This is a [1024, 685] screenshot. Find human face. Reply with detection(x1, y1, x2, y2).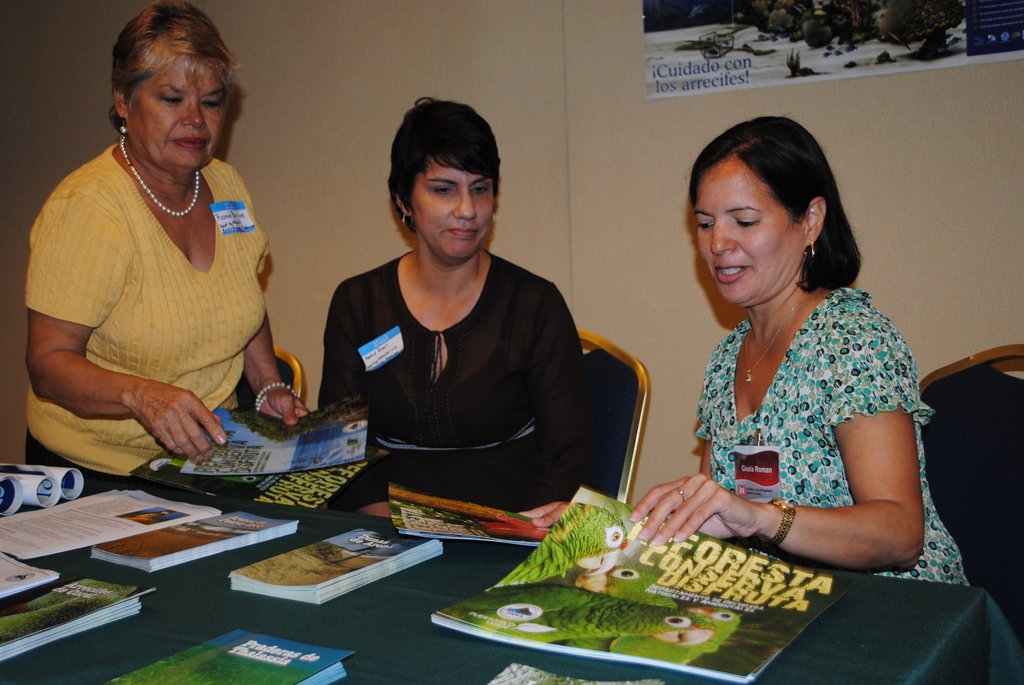
detection(697, 156, 804, 306).
